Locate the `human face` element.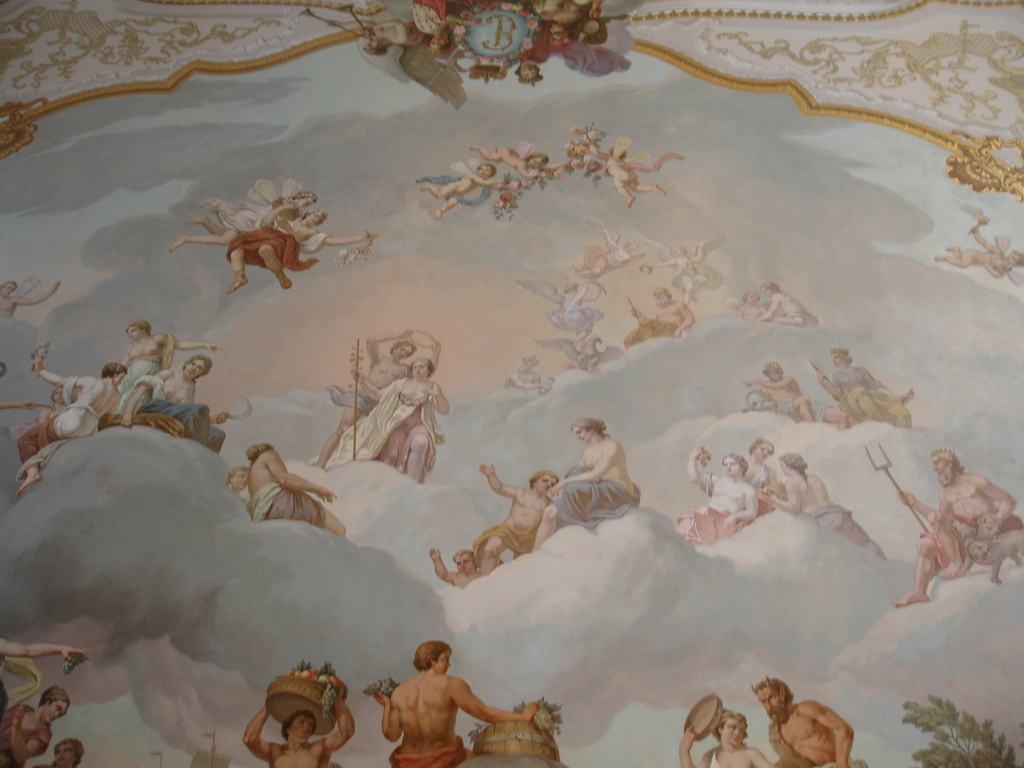
Element bbox: box(0, 284, 14, 296).
